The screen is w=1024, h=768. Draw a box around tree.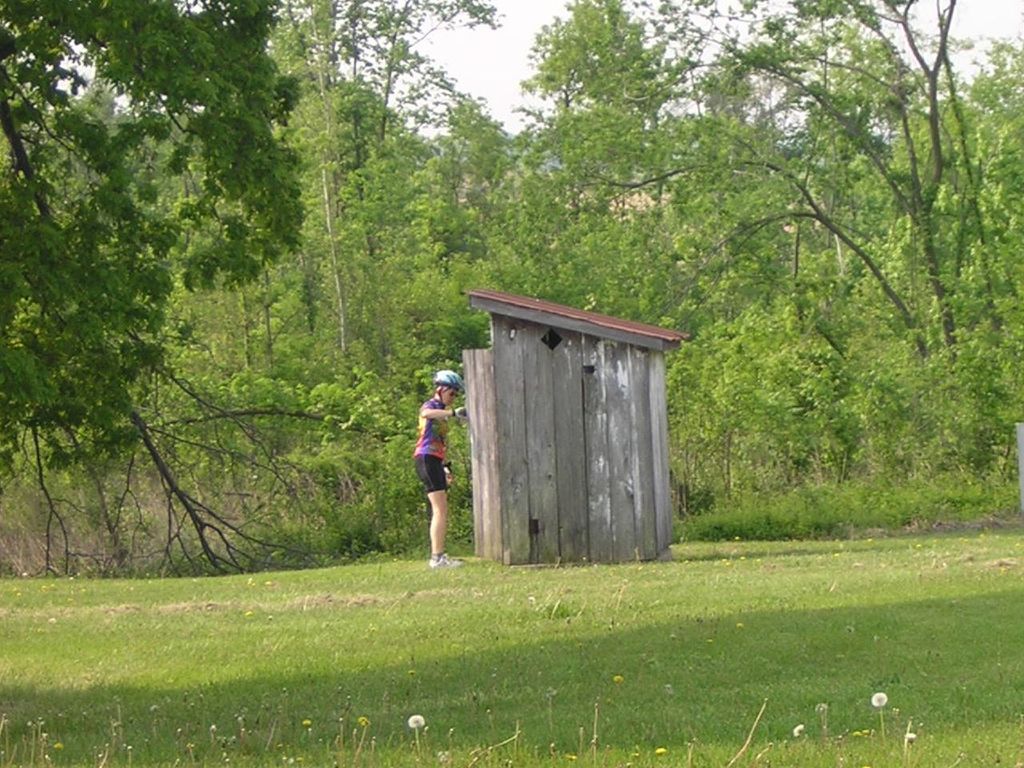
{"left": 823, "top": 26, "right": 1023, "bottom": 447}.
